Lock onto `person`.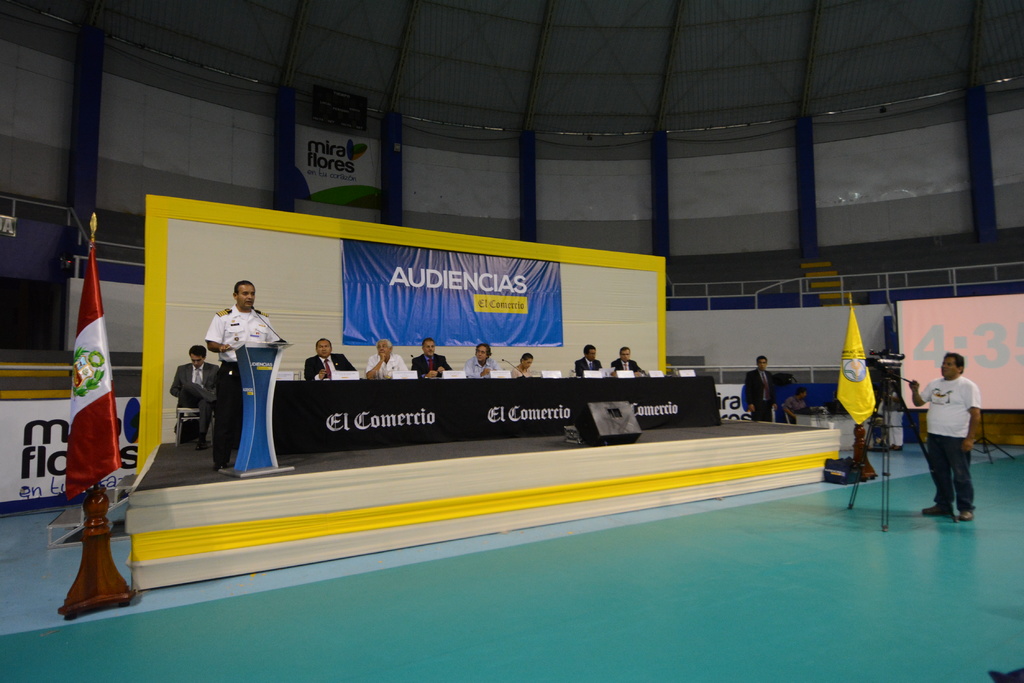
Locked: <region>925, 350, 999, 522</region>.
